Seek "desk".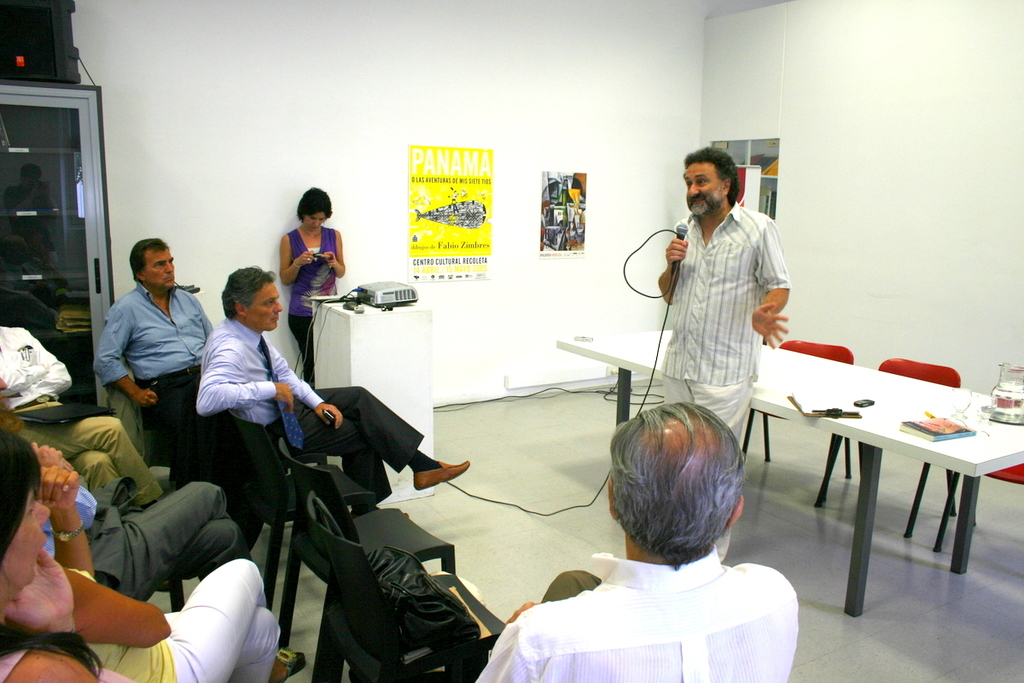
box(305, 293, 437, 511).
